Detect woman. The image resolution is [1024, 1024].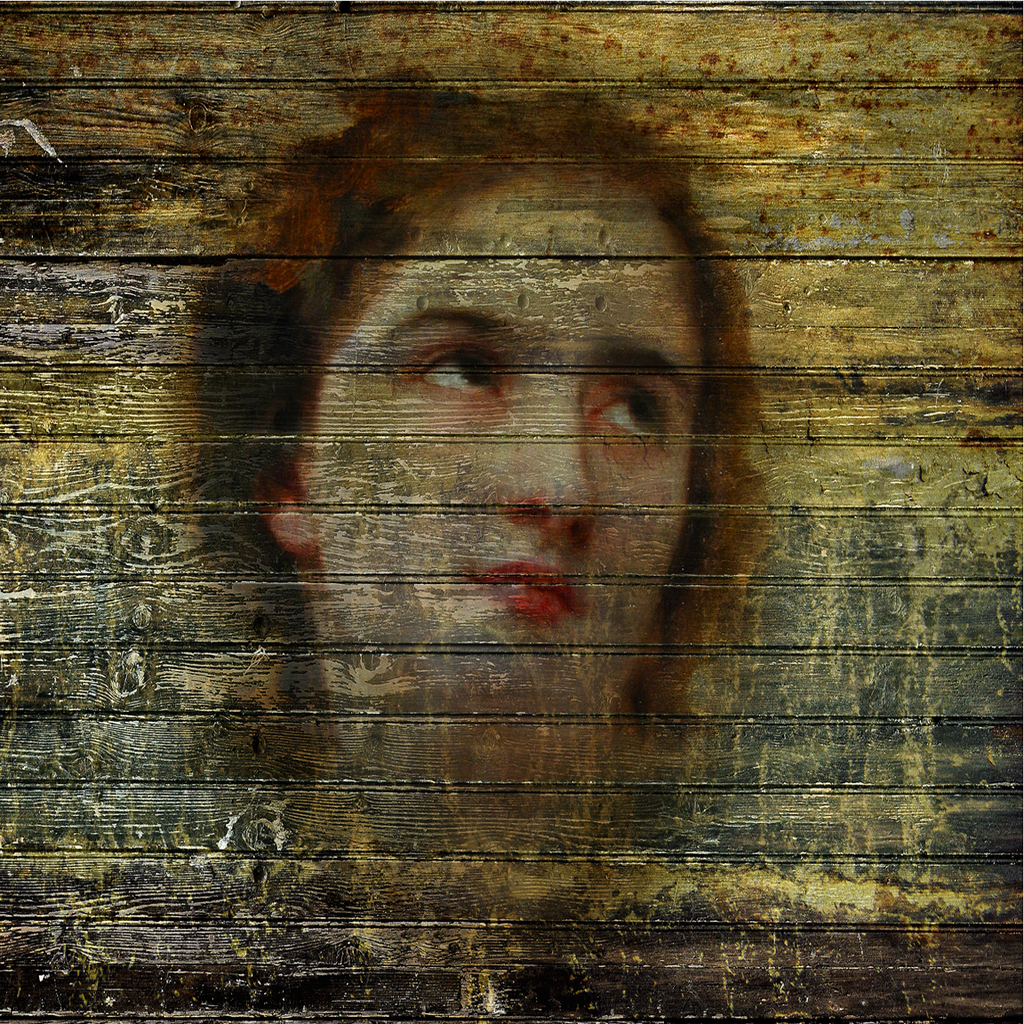
box(102, 61, 924, 981).
